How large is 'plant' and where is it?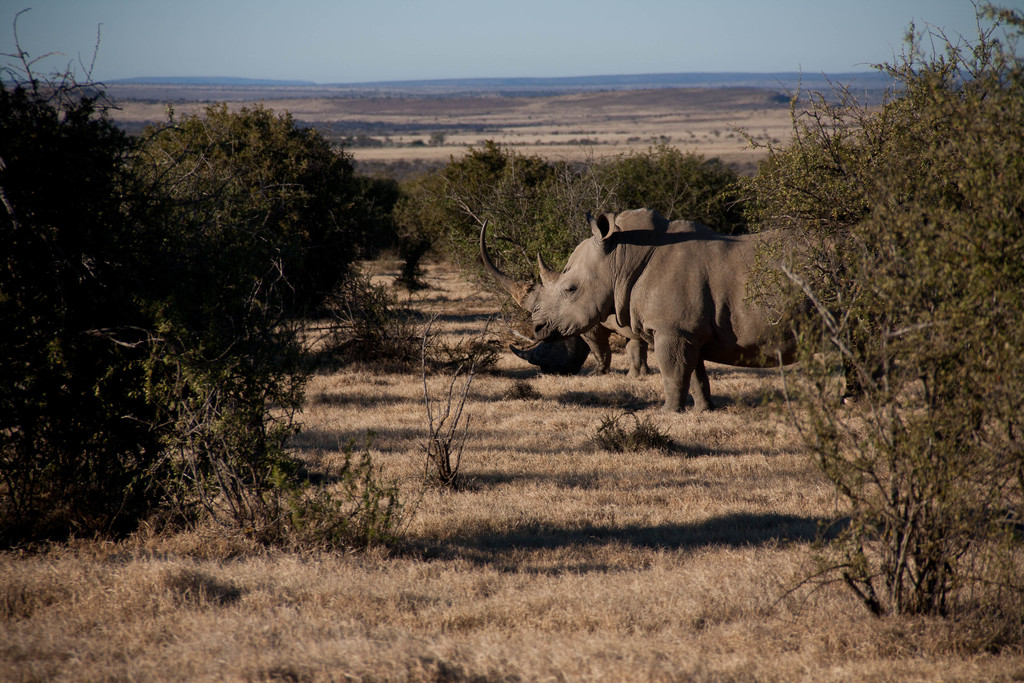
Bounding box: x1=590 y1=147 x2=753 y2=239.
